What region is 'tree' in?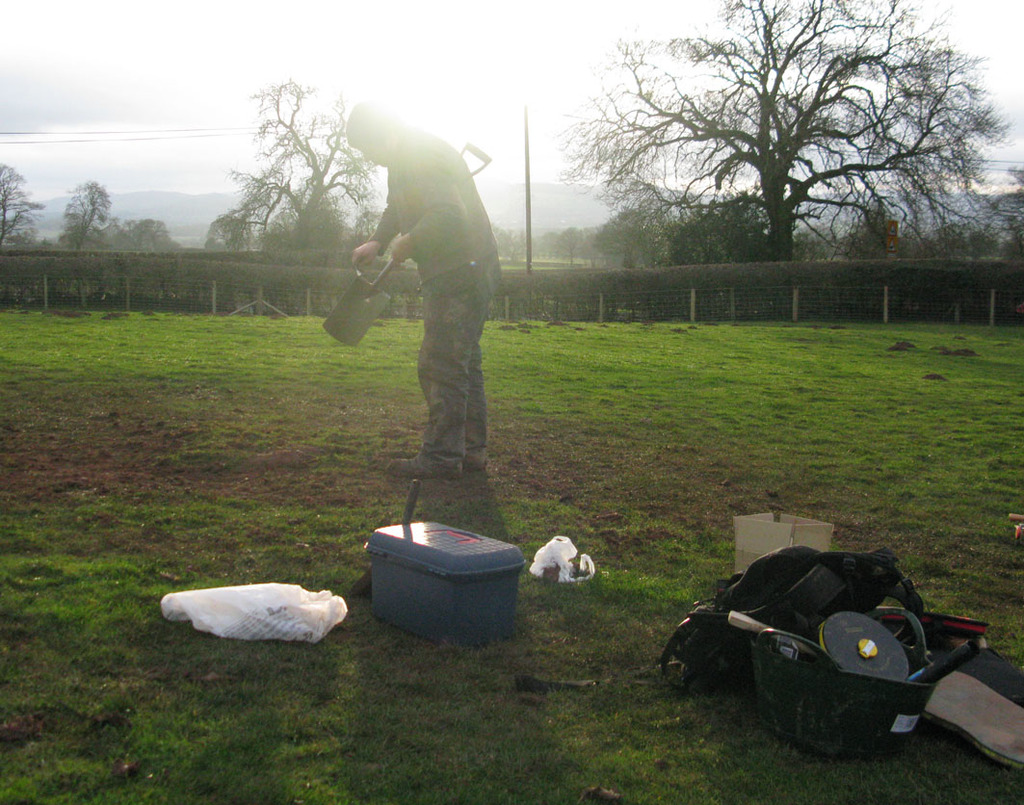
left=199, top=67, right=387, bottom=256.
